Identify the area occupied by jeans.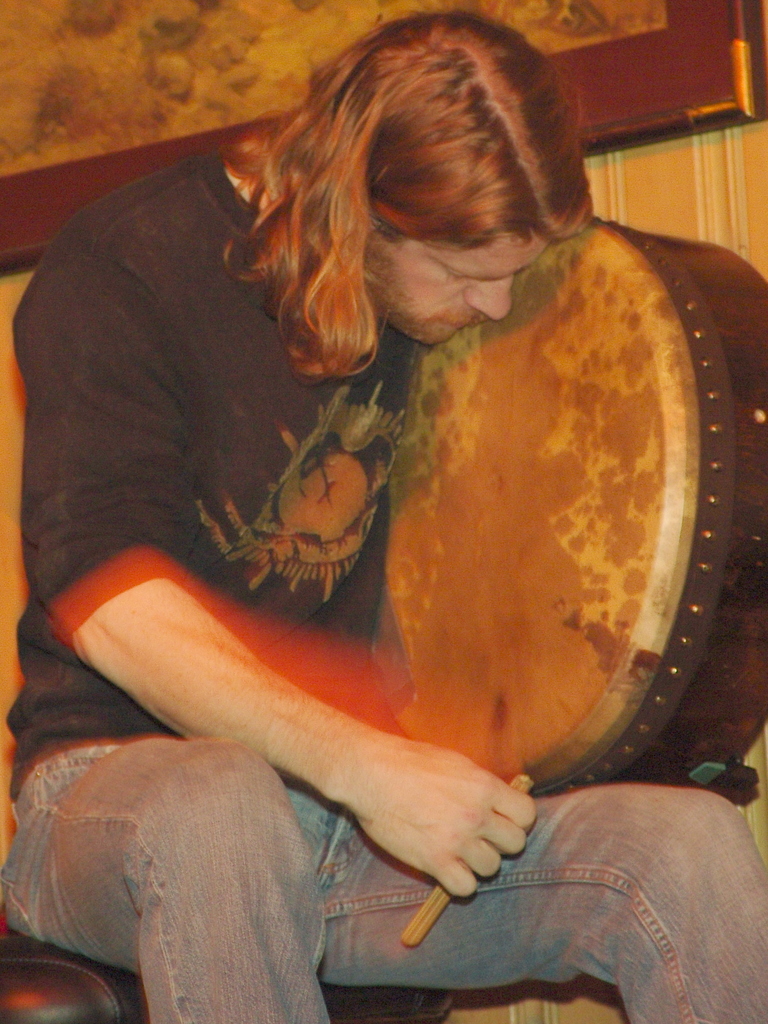
Area: locate(0, 727, 767, 1023).
